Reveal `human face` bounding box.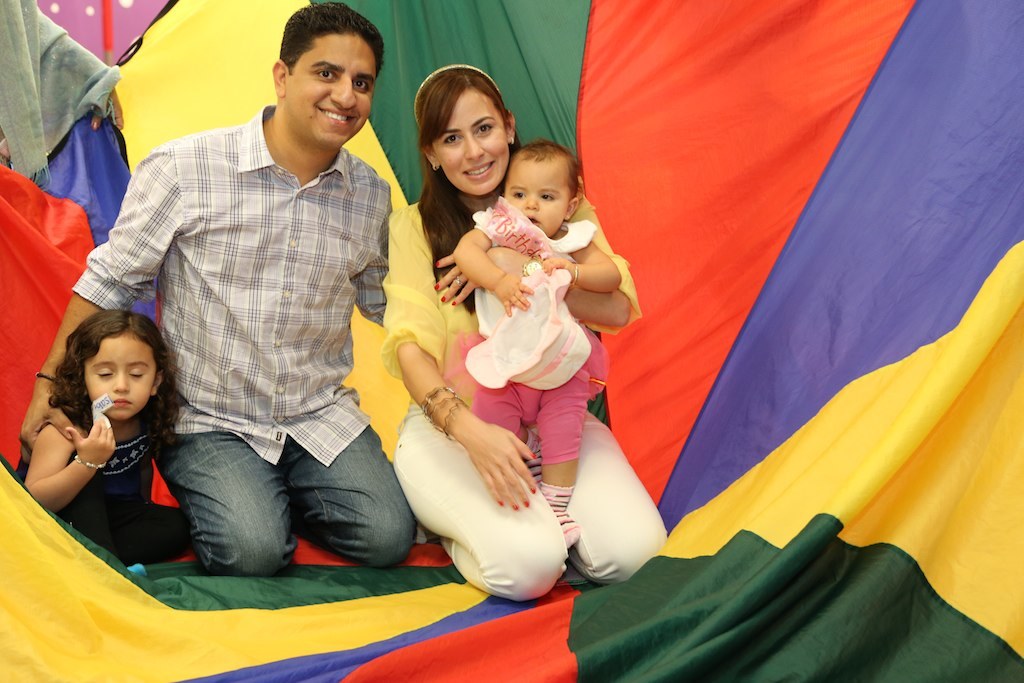
Revealed: bbox=[88, 335, 156, 421].
